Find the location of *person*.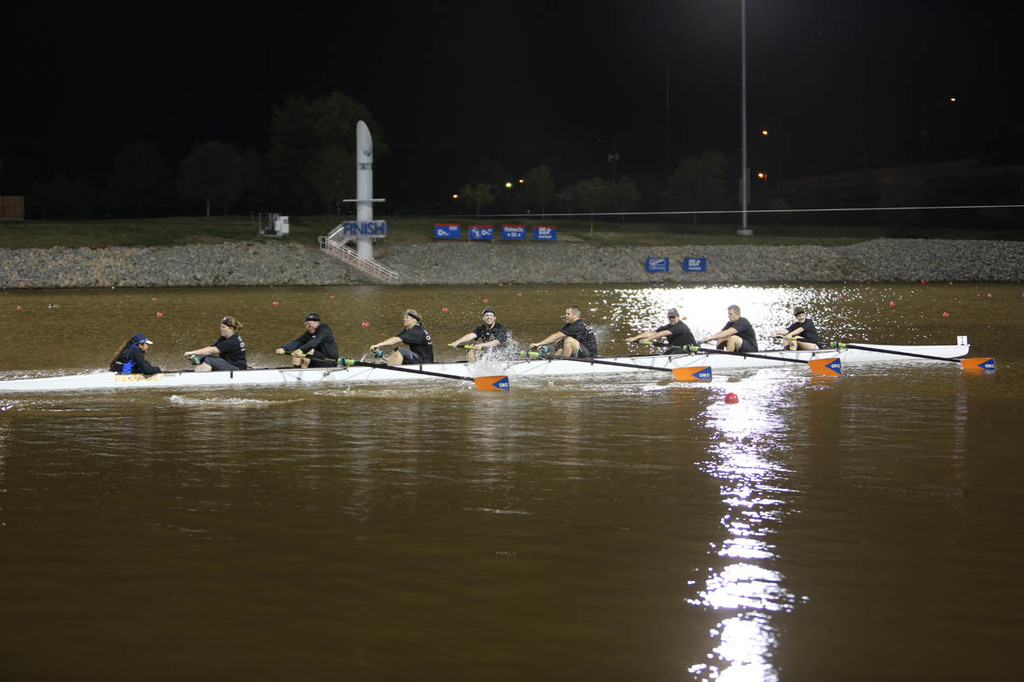
Location: (left=530, top=304, right=600, bottom=356).
